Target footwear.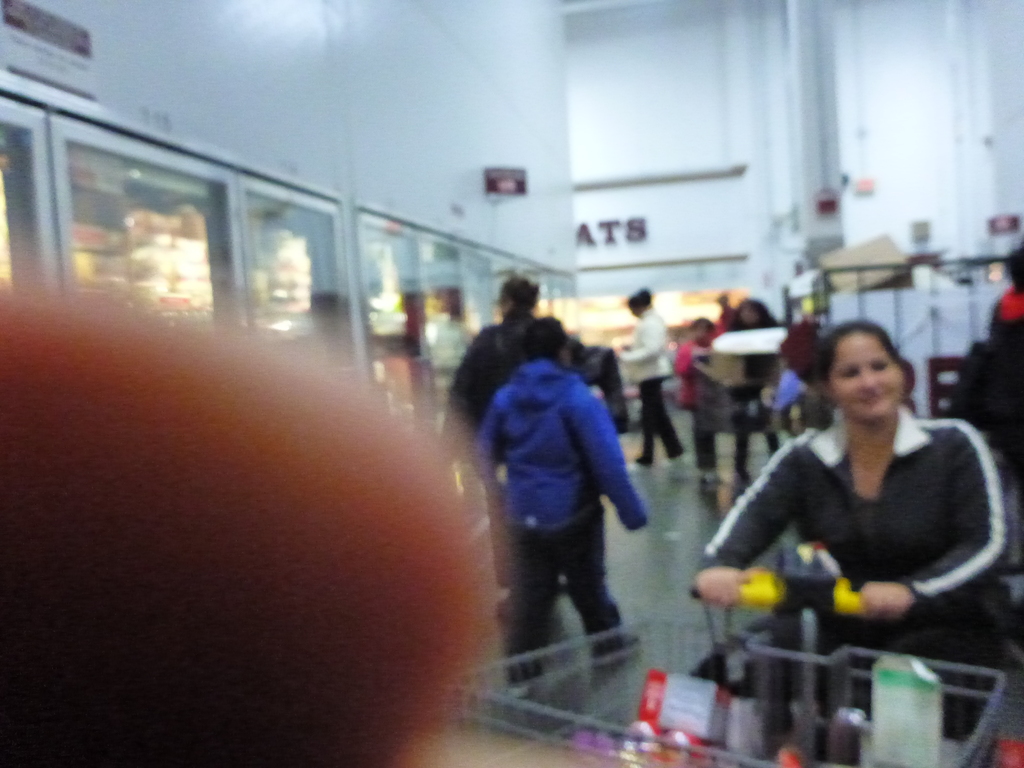
Target region: <bbox>507, 662, 552, 702</bbox>.
